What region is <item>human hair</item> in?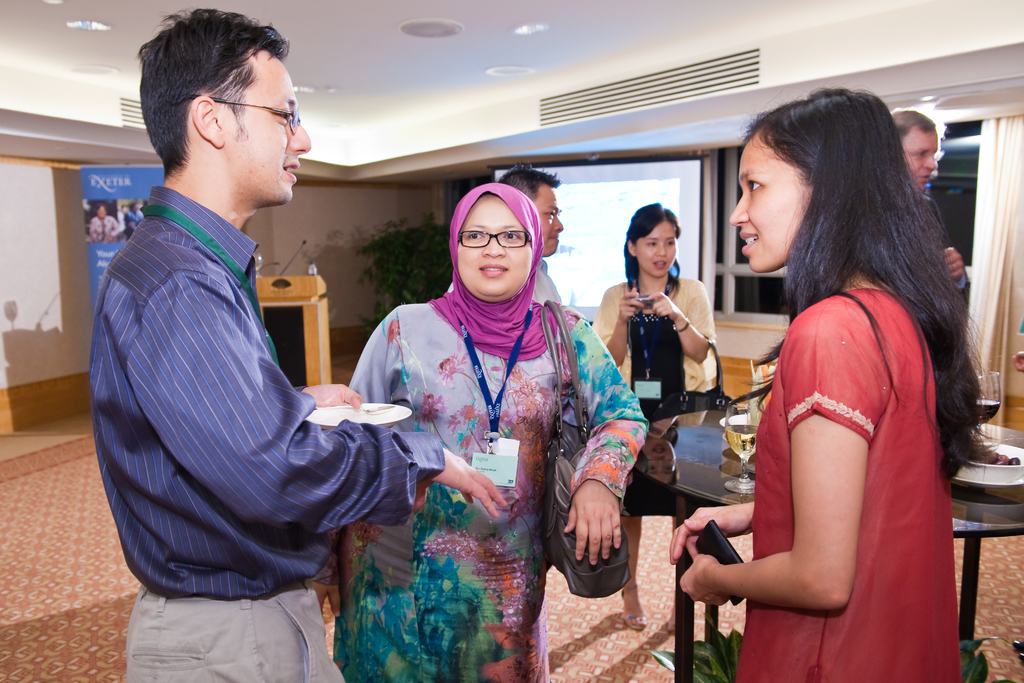
<region>479, 190, 502, 197</region>.
